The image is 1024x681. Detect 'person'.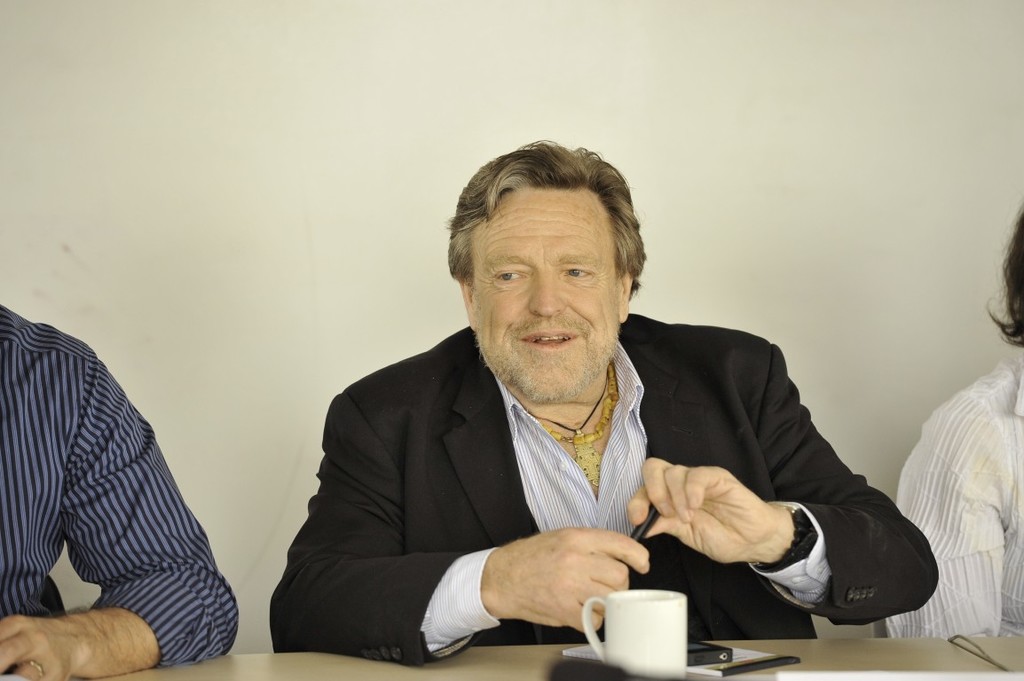
Detection: crop(0, 298, 236, 680).
